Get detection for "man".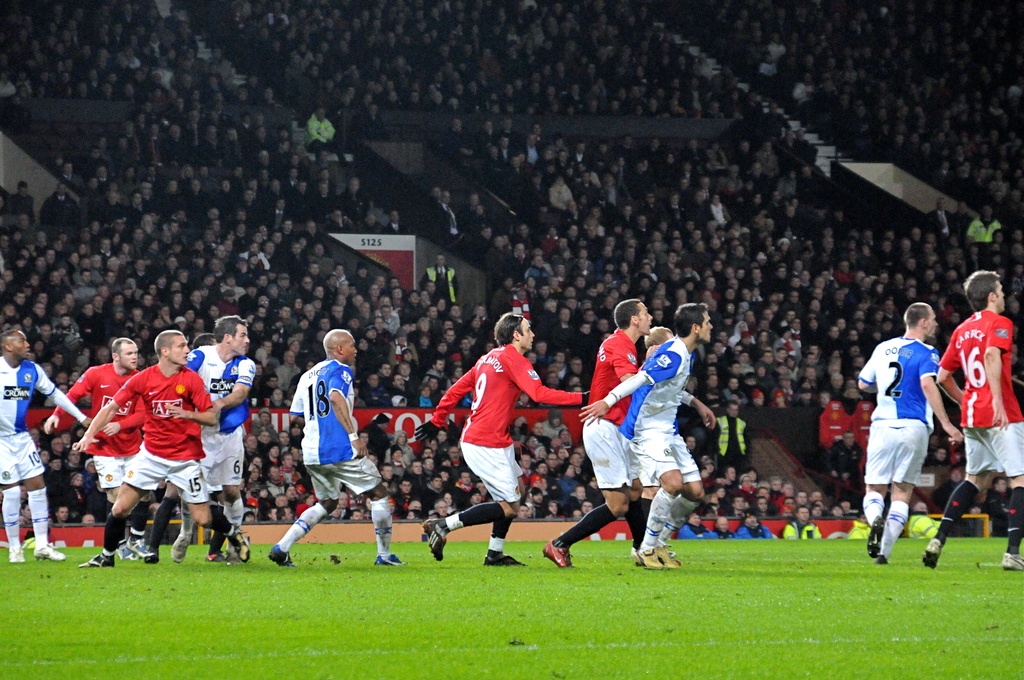
Detection: bbox=(929, 435, 942, 449).
